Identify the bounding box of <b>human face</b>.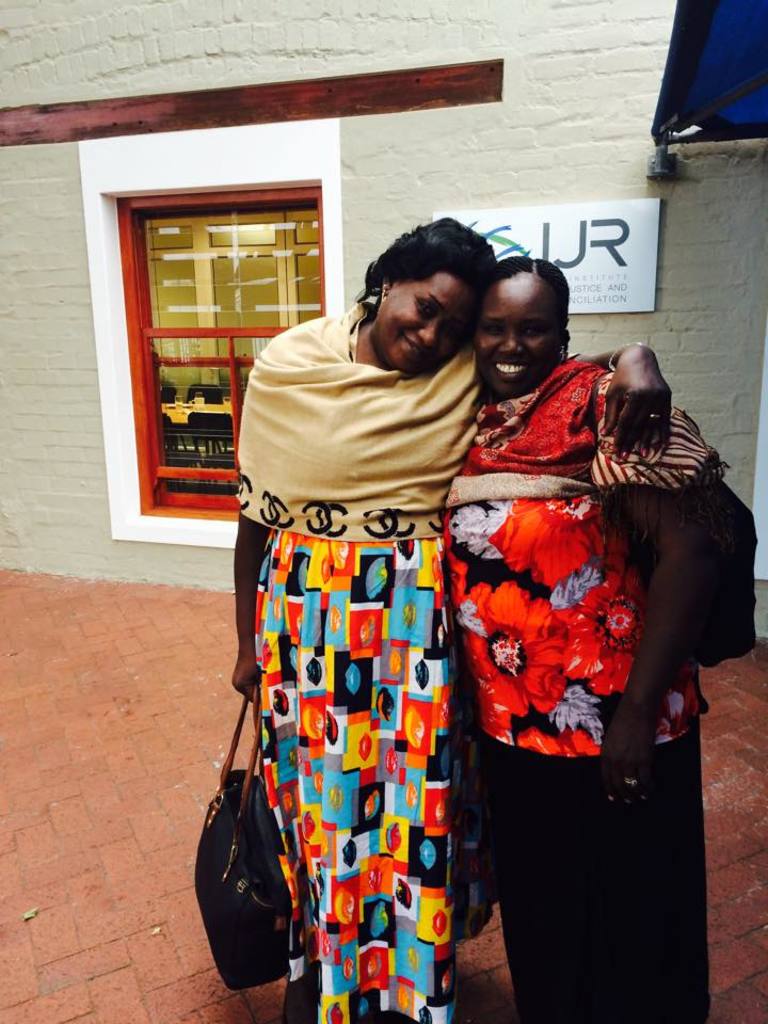
(473,284,558,404).
